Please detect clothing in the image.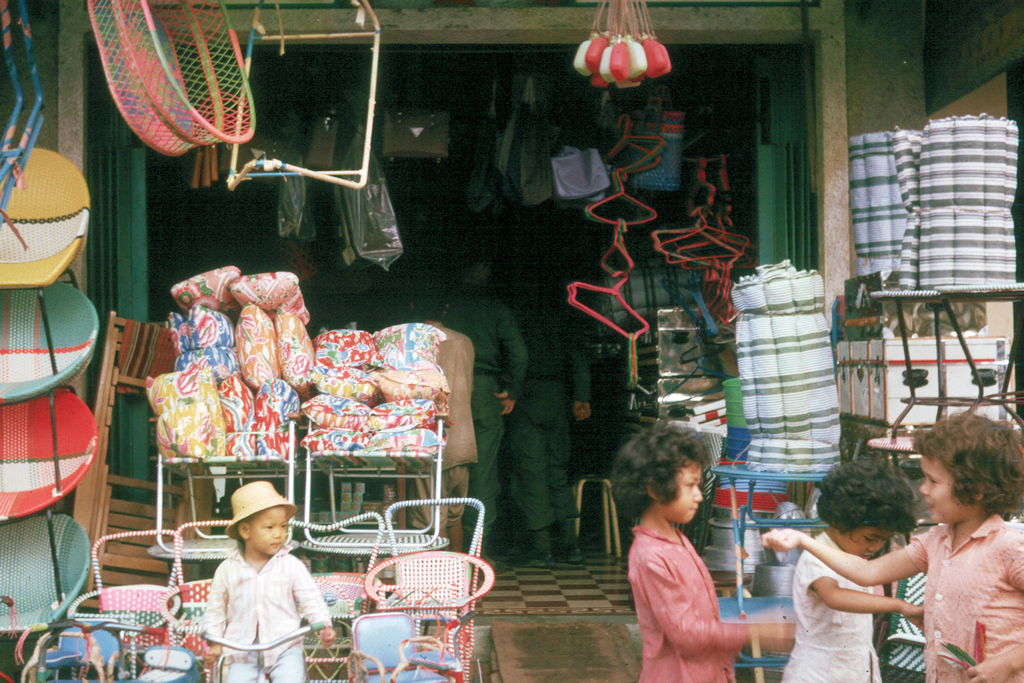
l=496, t=302, r=596, b=545.
